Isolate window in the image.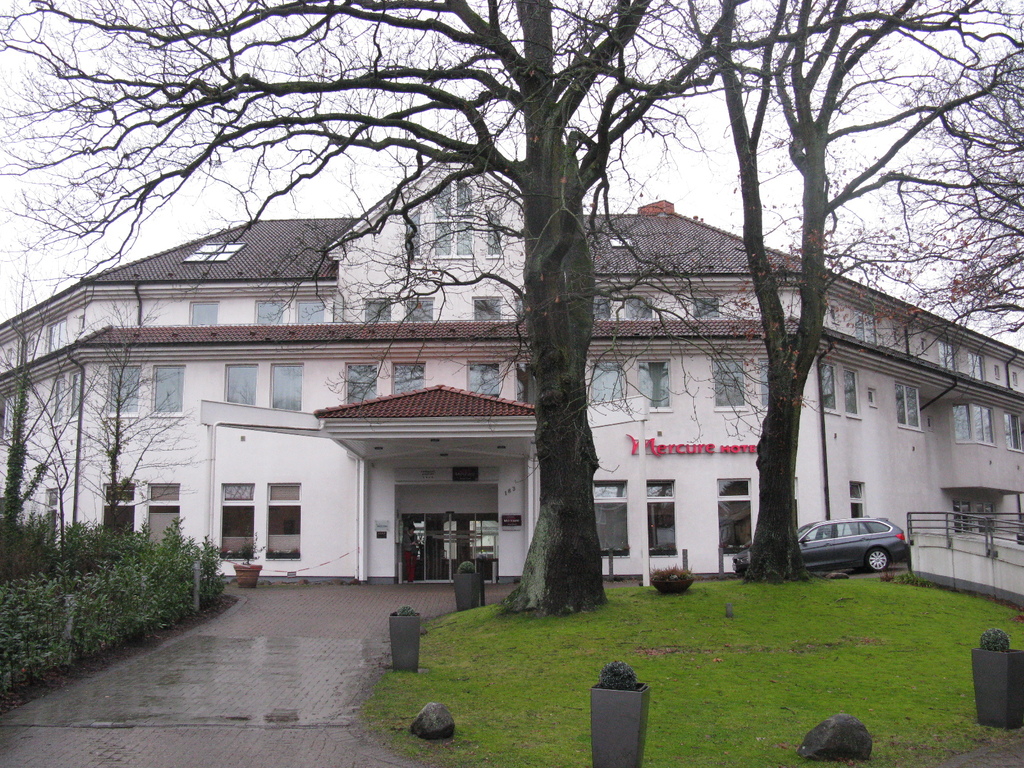
Isolated region: l=637, t=357, r=670, b=412.
